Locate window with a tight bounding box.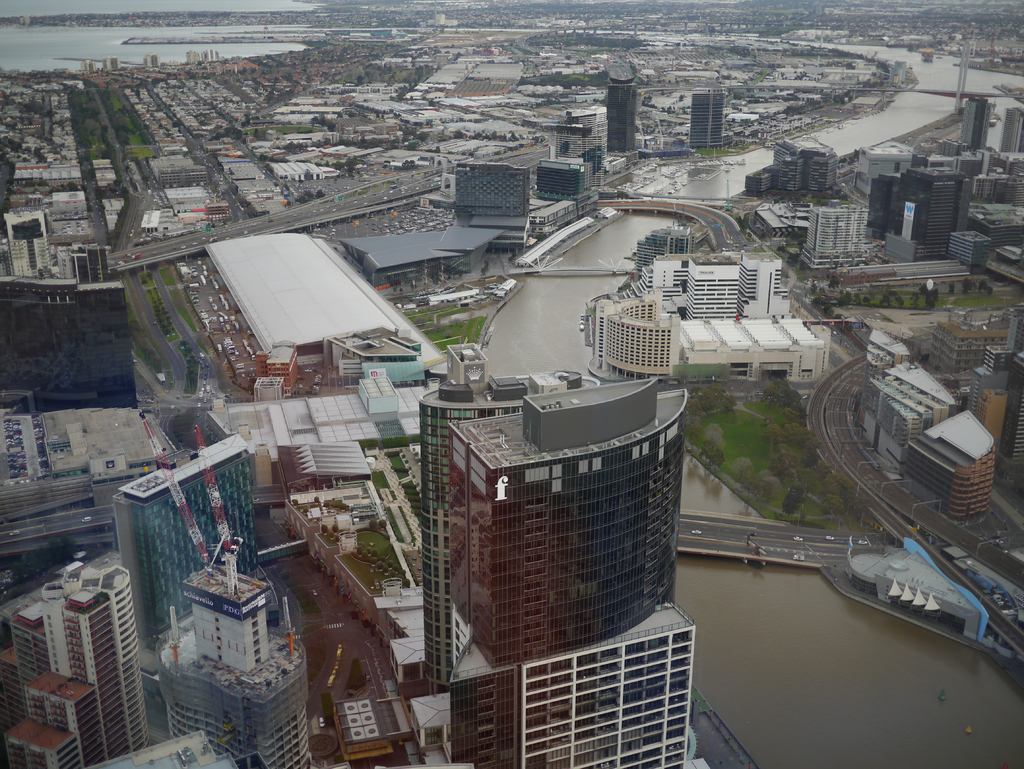
left=576, top=740, right=592, bottom=751.
